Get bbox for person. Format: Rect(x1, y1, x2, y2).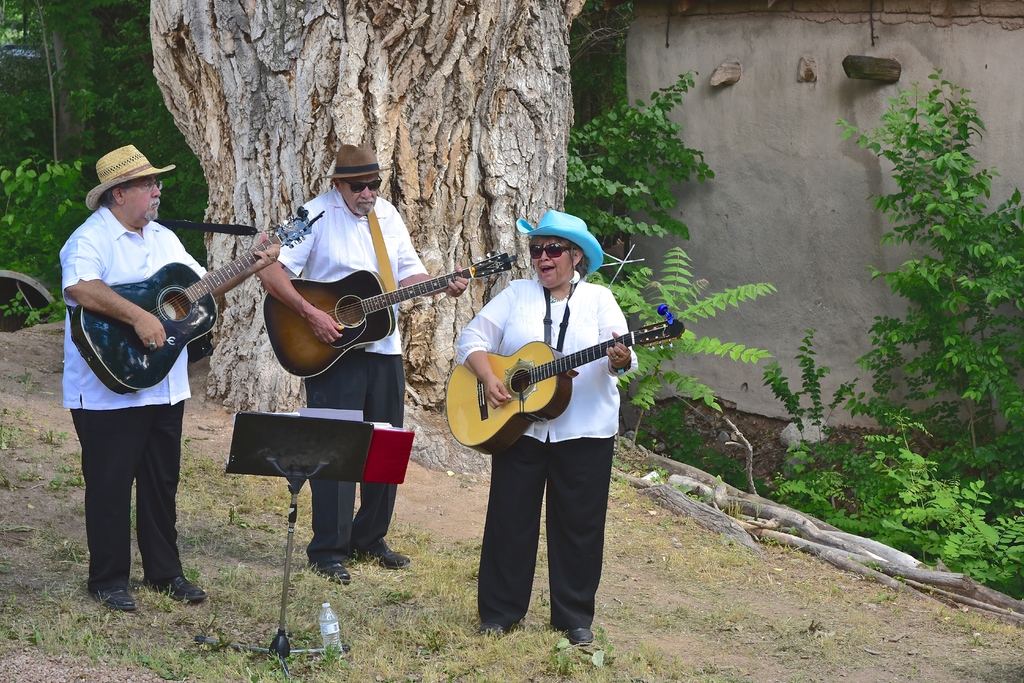
Rect(251, 144, 467, 587).
